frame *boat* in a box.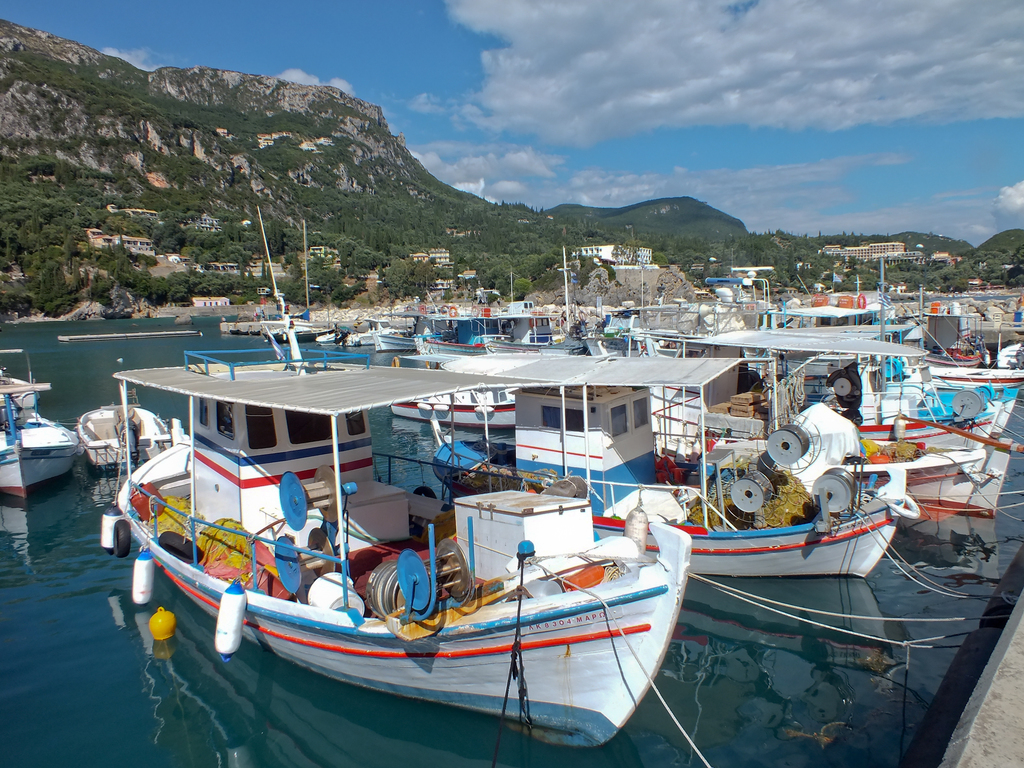
pyautogui.locateOnScreen(120, 304, 715, 753).
